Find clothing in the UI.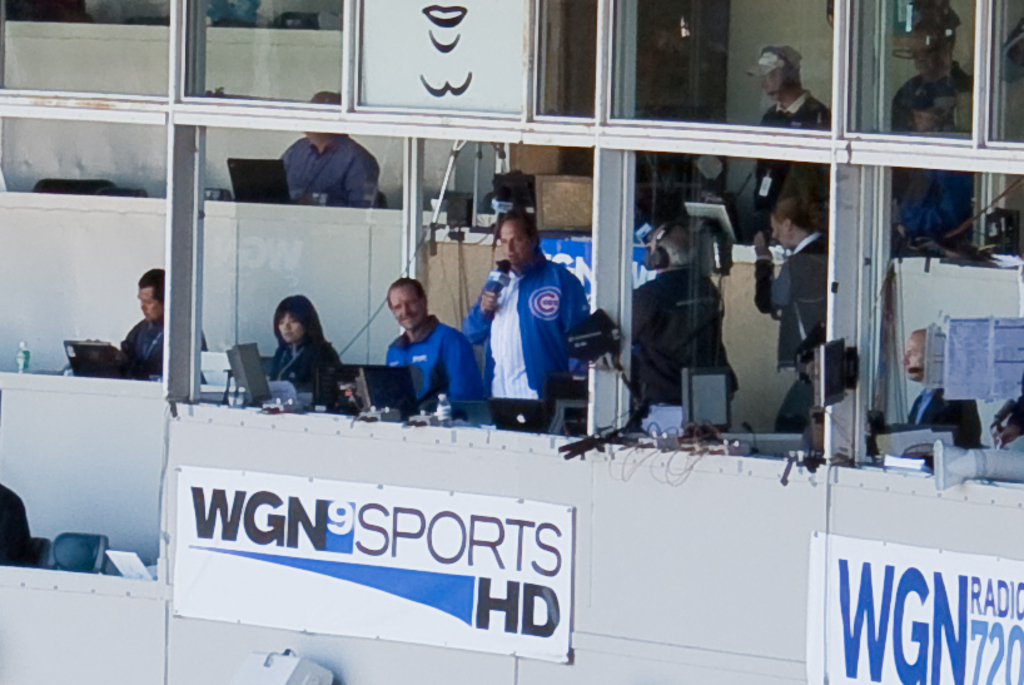
UI element at [x1=386, y1=312, x2=481, y2=416].
